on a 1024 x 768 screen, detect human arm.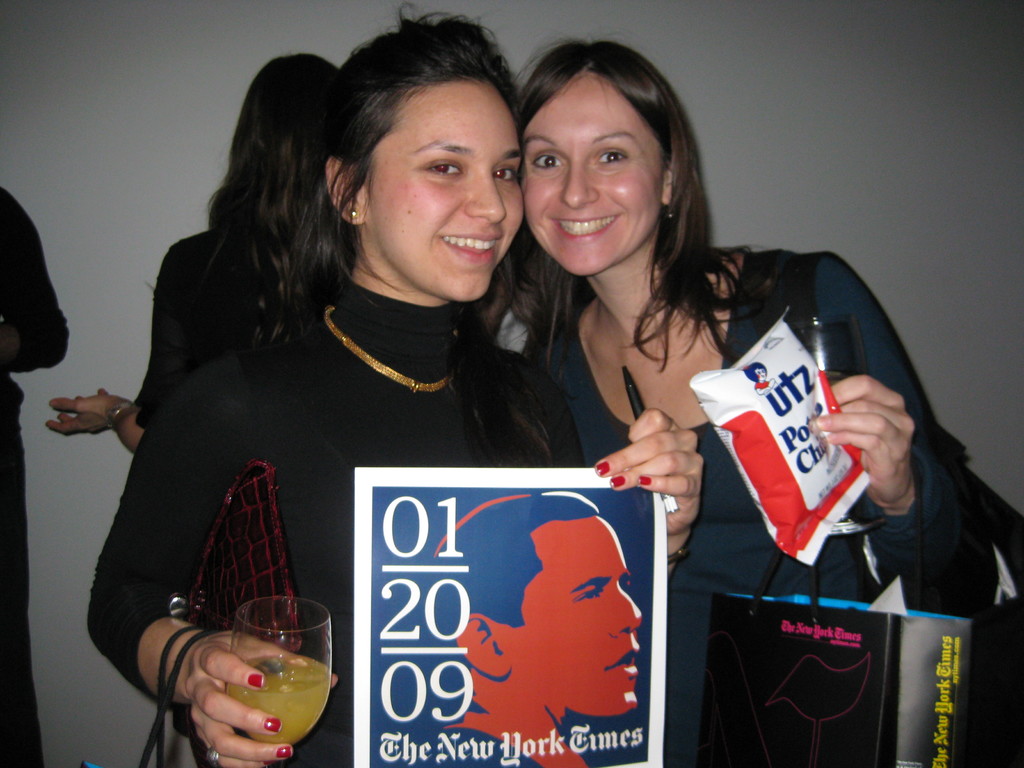
x1=40, y1=242, x2=204, y2=461.
